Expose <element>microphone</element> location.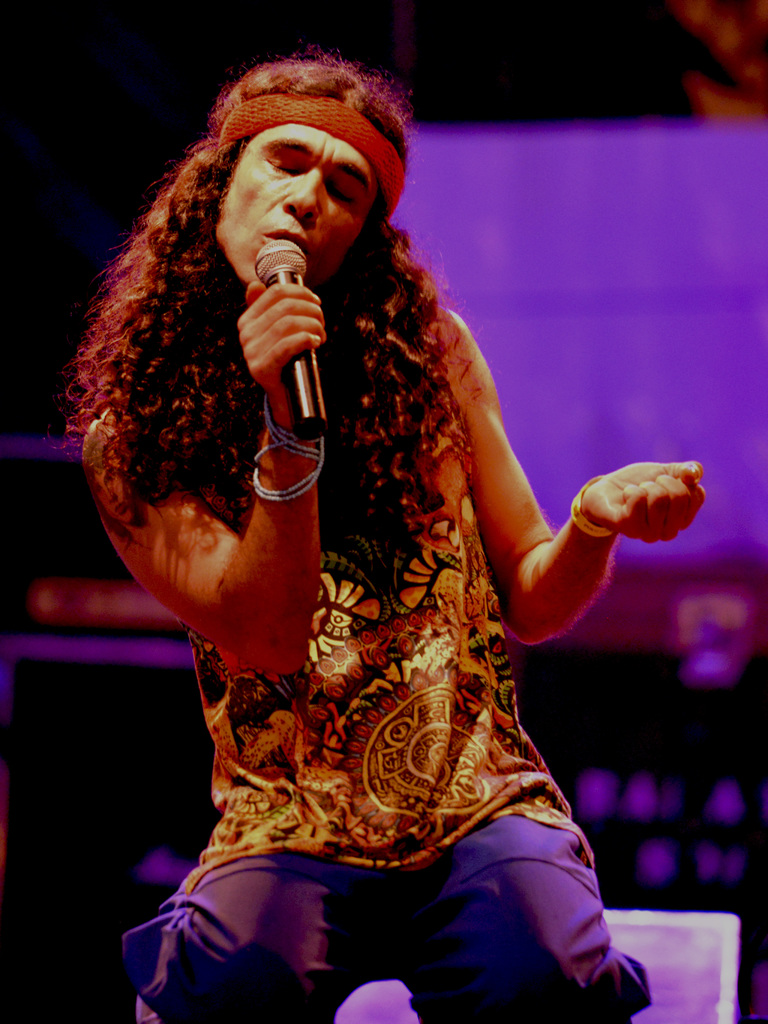
Exposed at (248,234,339,458).
